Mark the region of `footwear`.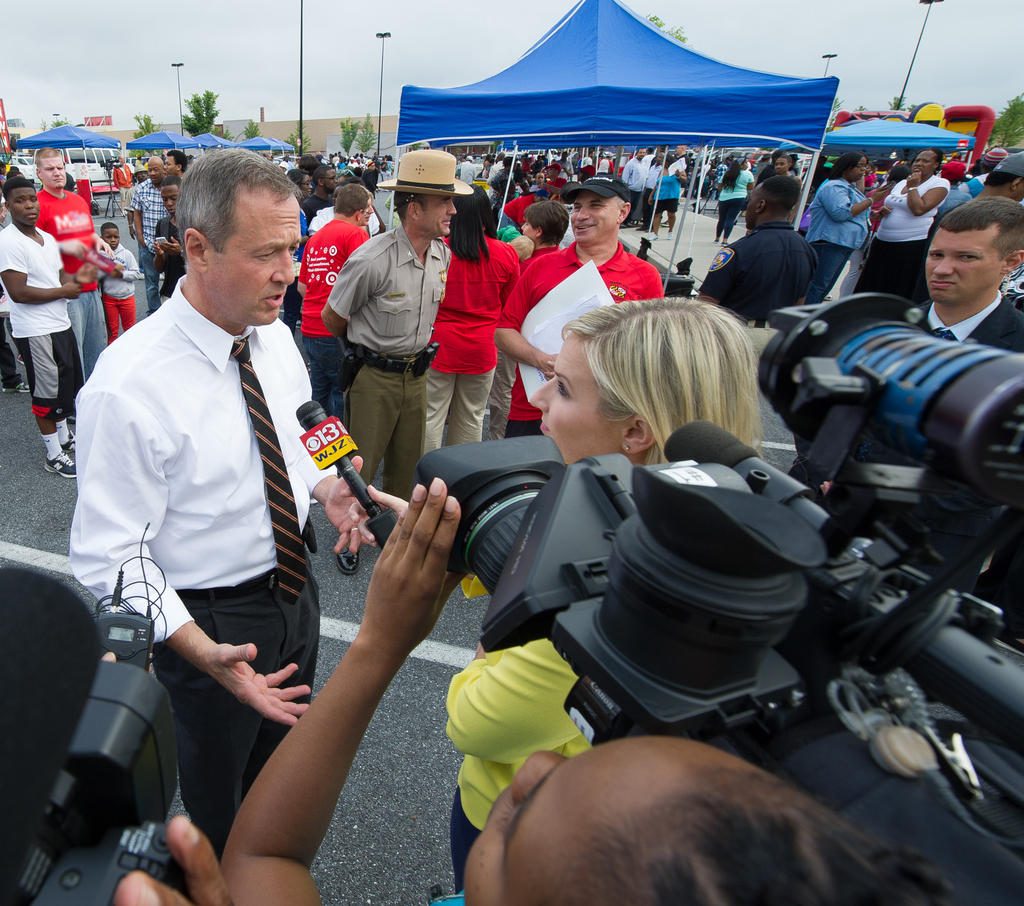
Region: rect(5, 380, 29, 392).
